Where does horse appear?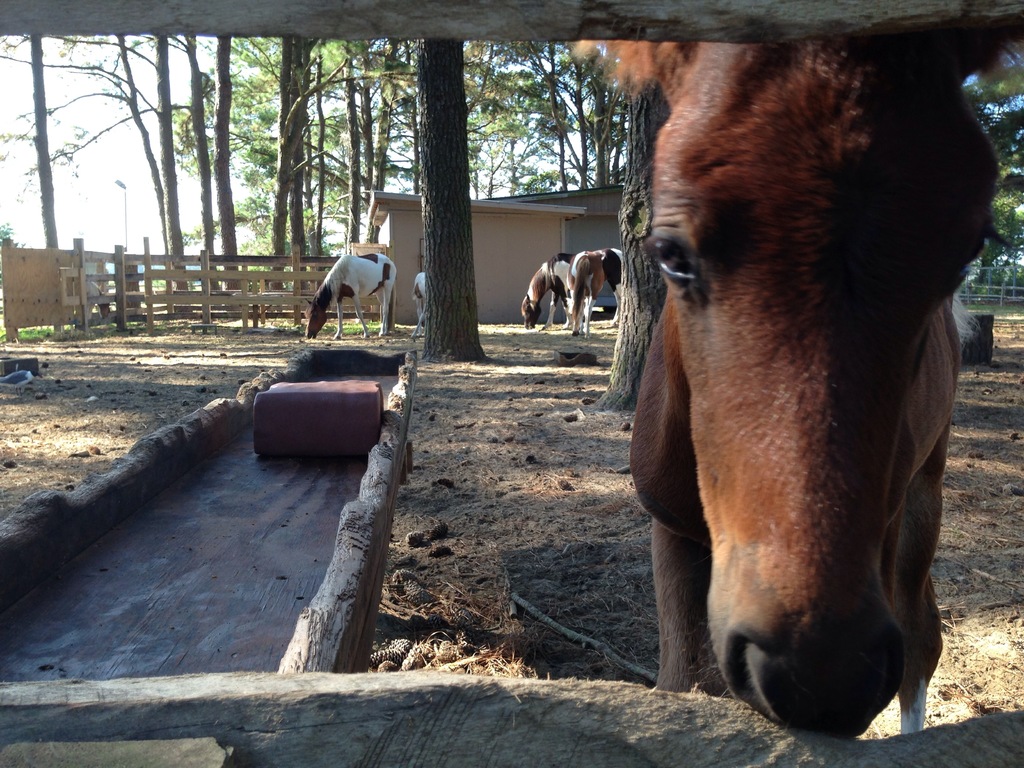
Appears at 566, 249, 604, 338.
